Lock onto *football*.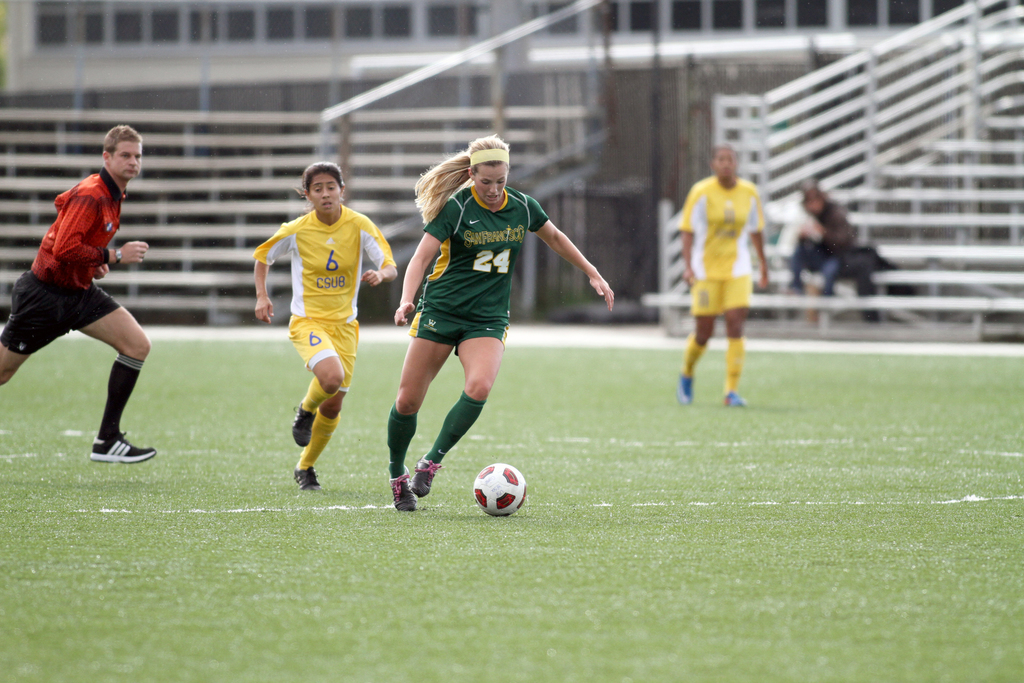
Locked: 476/464/528/520.
